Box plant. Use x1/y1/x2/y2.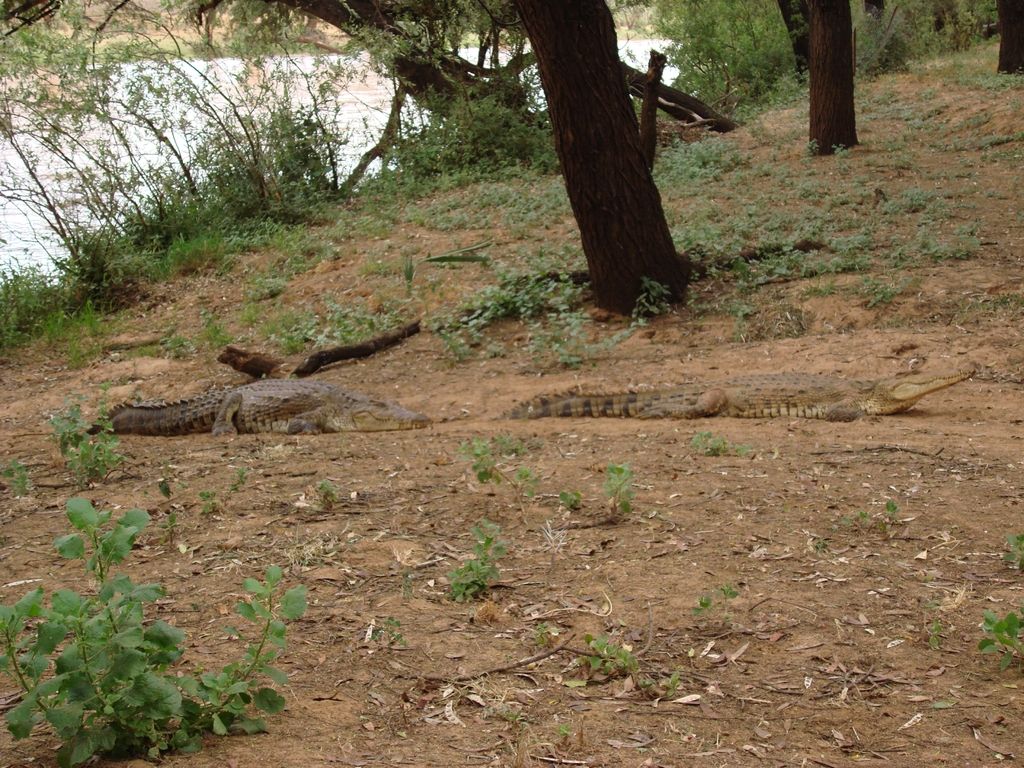
524/621/569/663.
